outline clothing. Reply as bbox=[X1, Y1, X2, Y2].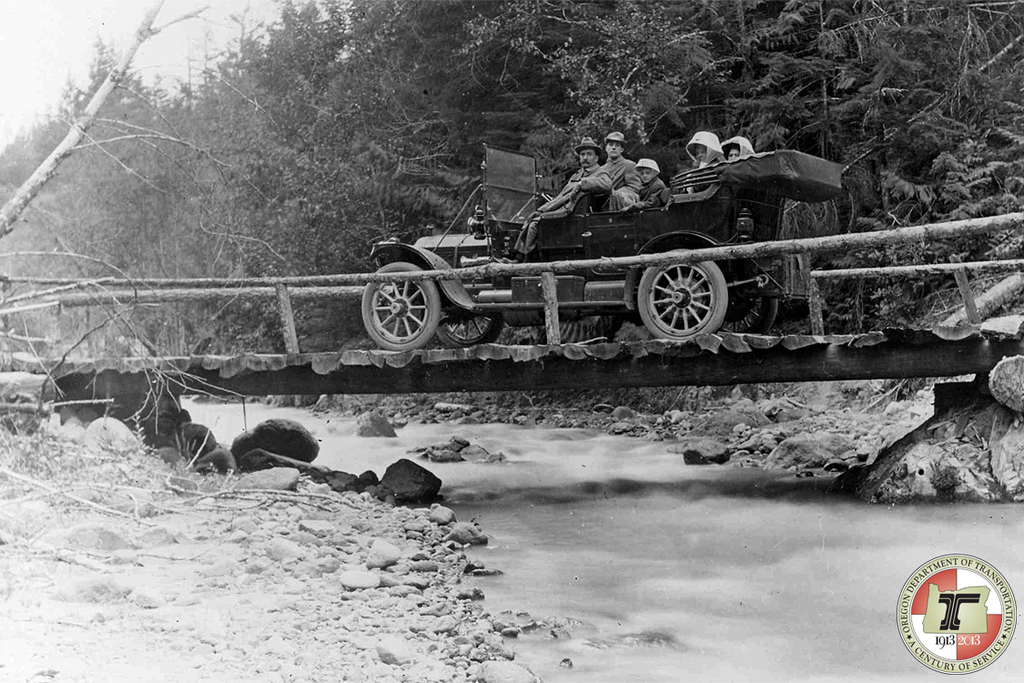
bbox=[604, 155, 642, 194].
